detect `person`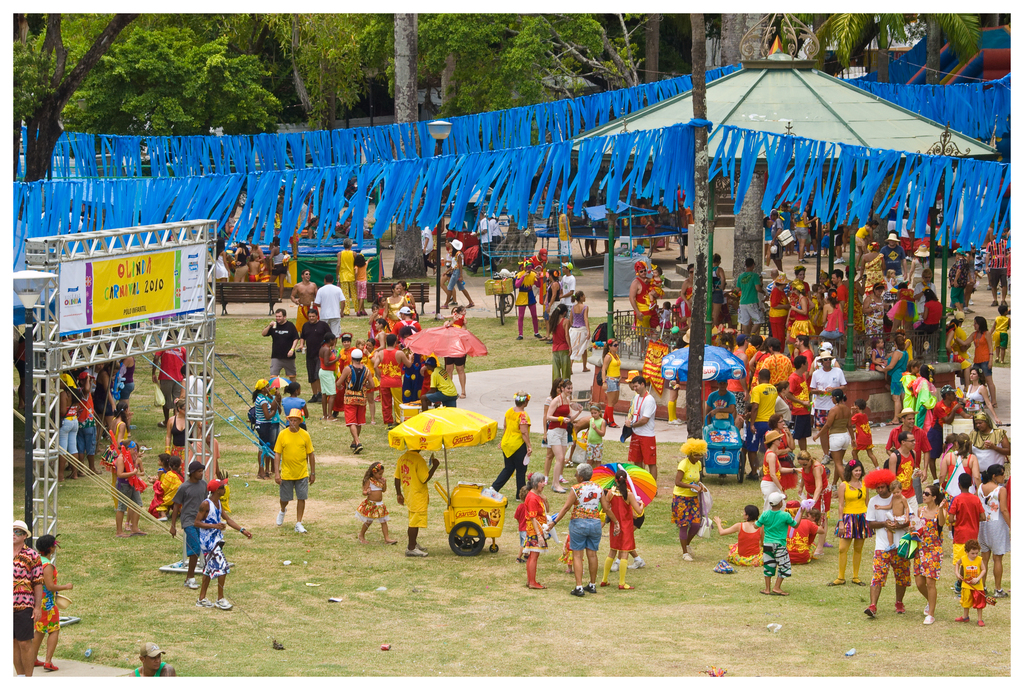
detection(487, 392, 533, 502)
